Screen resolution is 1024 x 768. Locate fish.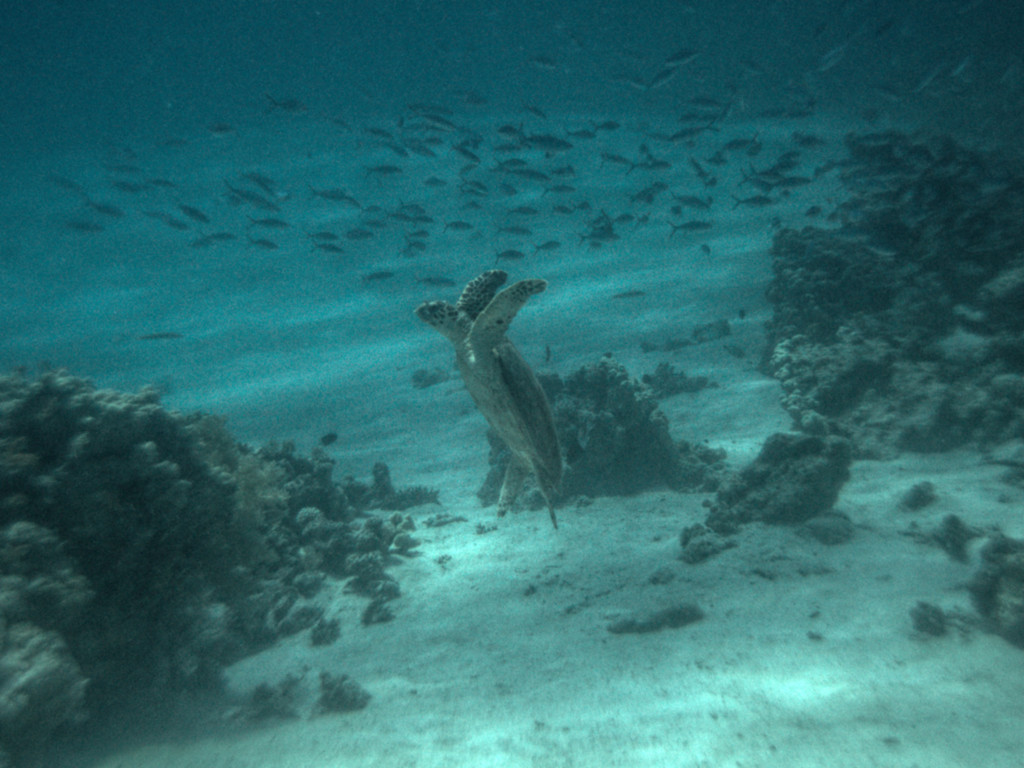
(x1=614, y1=288, x2=646, y2=300).
